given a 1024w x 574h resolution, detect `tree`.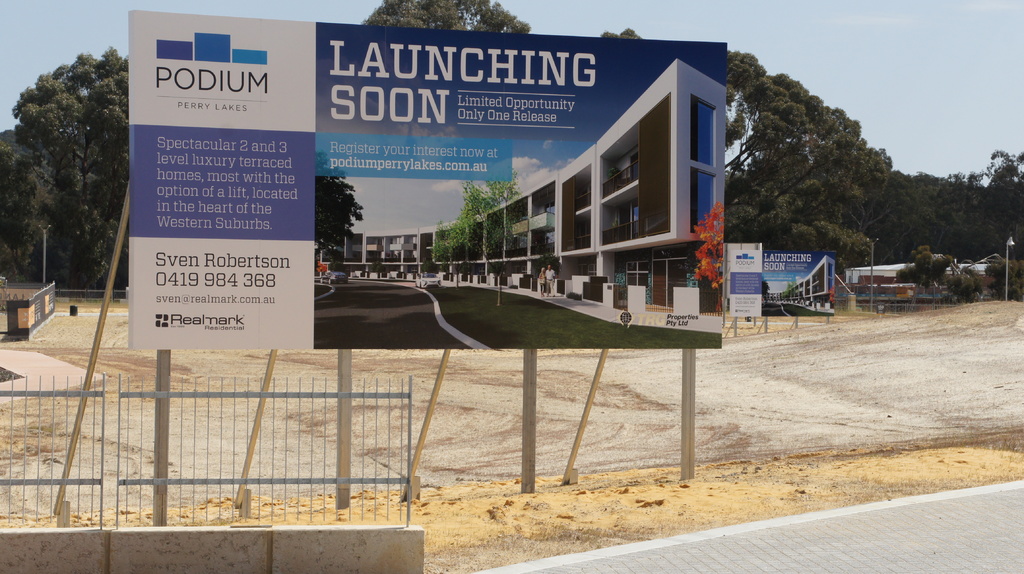
(8,51,140,283).
